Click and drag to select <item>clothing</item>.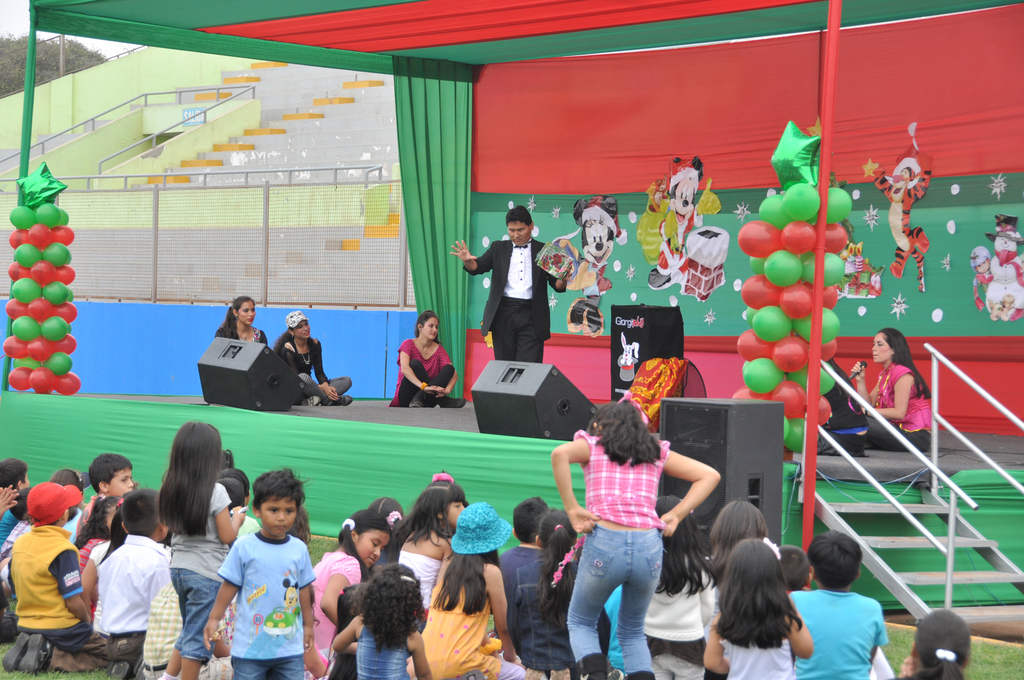
Selection: (168,480,240,663).
